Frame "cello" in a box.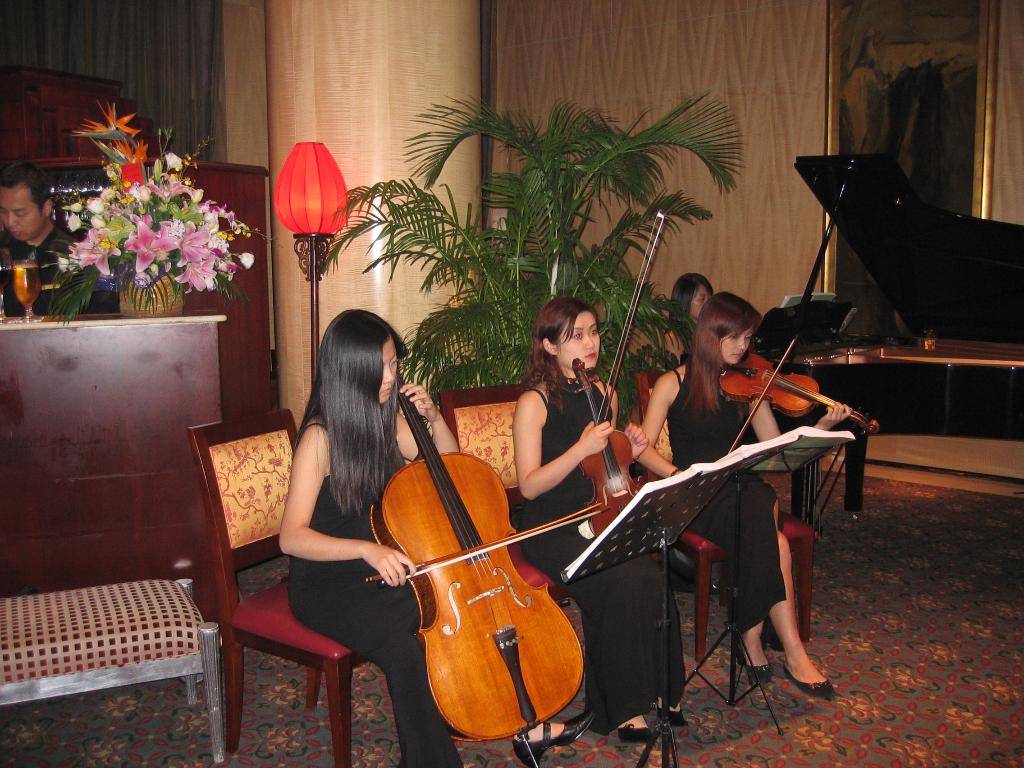
<box>572,212,664,539</box>.
